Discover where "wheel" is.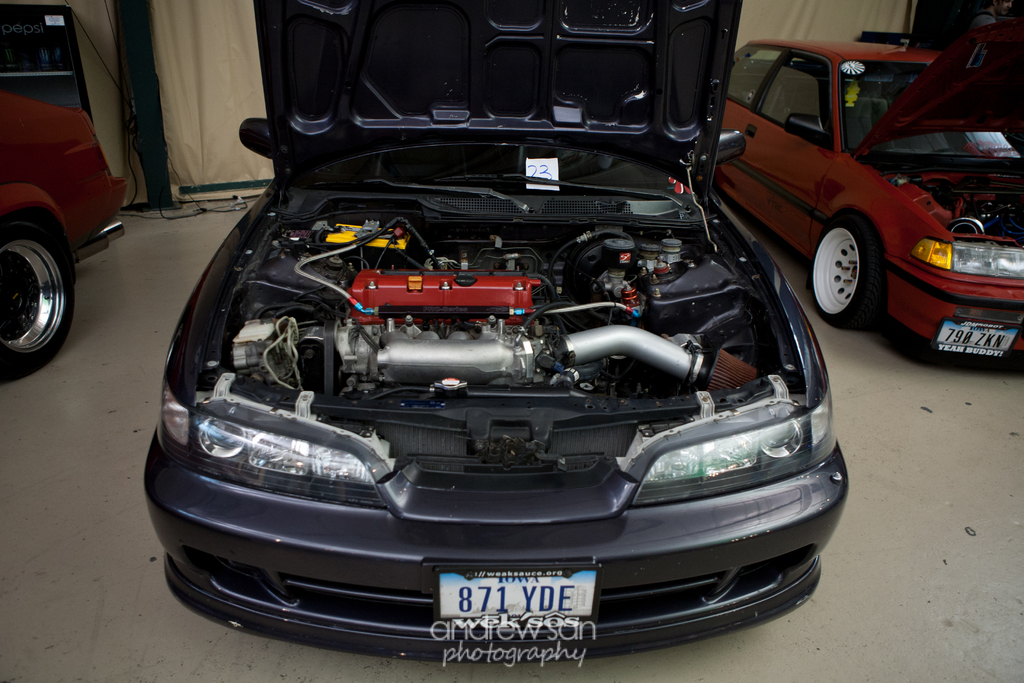
Discovered at [801, 216, 893, 334].
